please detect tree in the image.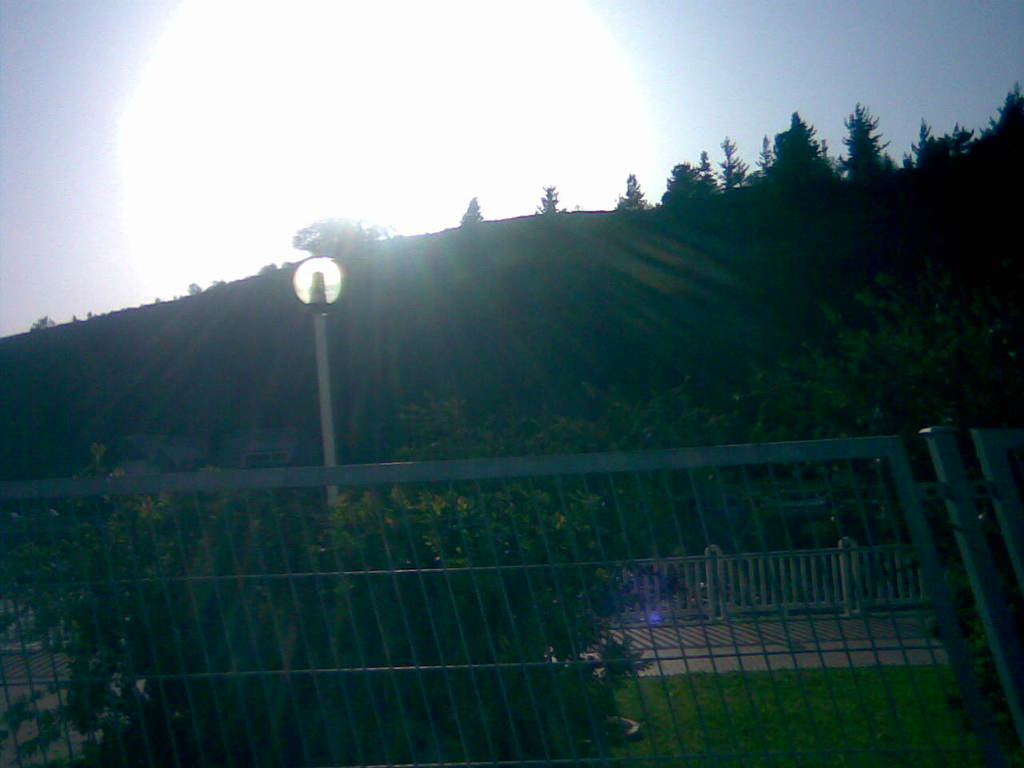
[609, 170, 651, 209].
